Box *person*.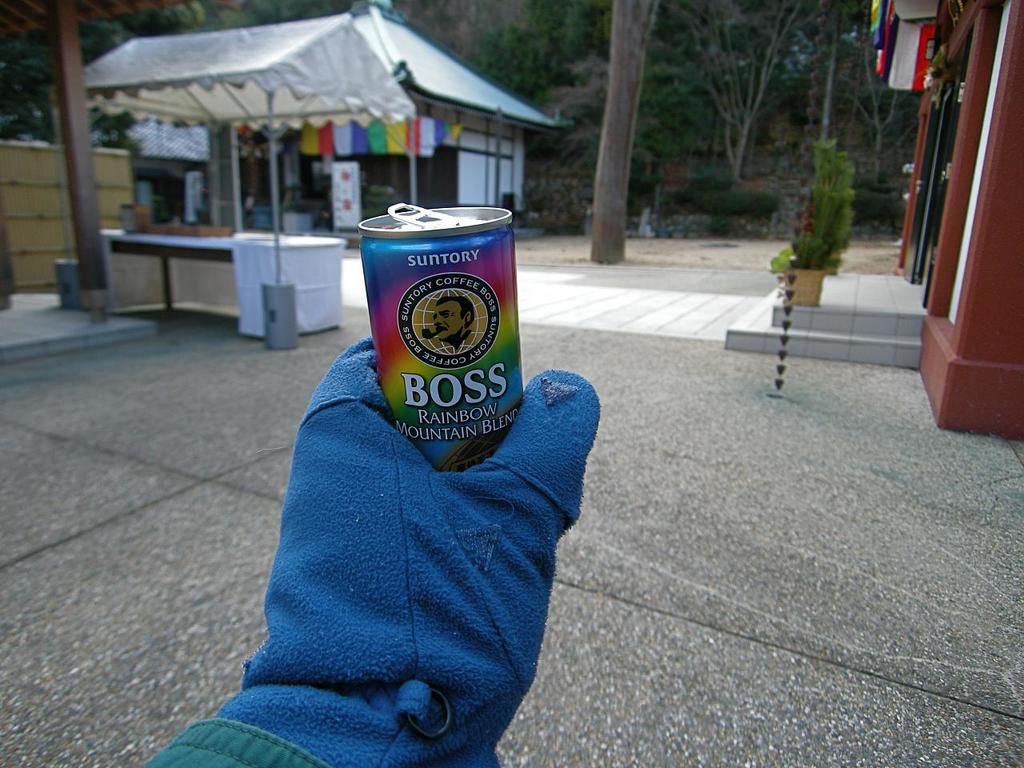
x1=431, y1=297, x2=474, y2=342.
